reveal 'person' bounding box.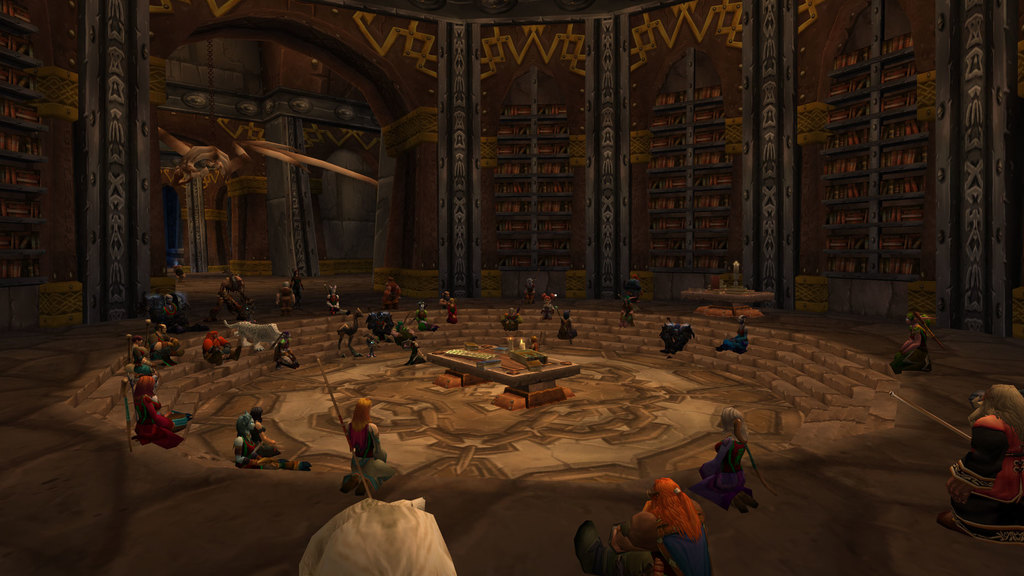
Revealed: <region>269, 330, 298, 369</region>.
